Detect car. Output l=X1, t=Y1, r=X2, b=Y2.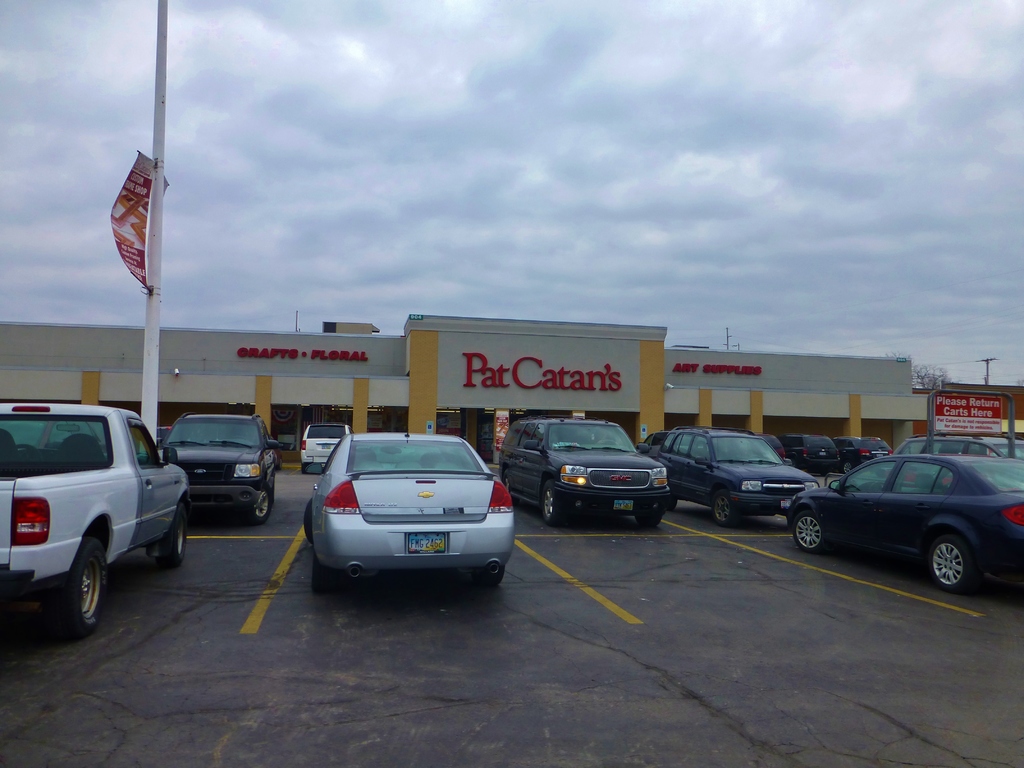
l=157, t=410, r=277, b=524.
